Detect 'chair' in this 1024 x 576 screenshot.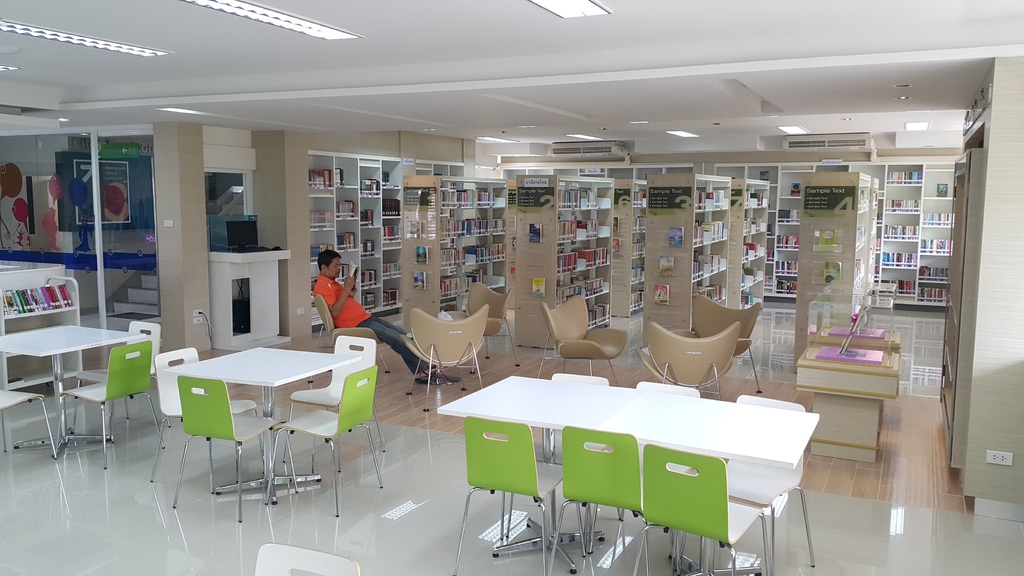
Detection: 536/369/621/523.
